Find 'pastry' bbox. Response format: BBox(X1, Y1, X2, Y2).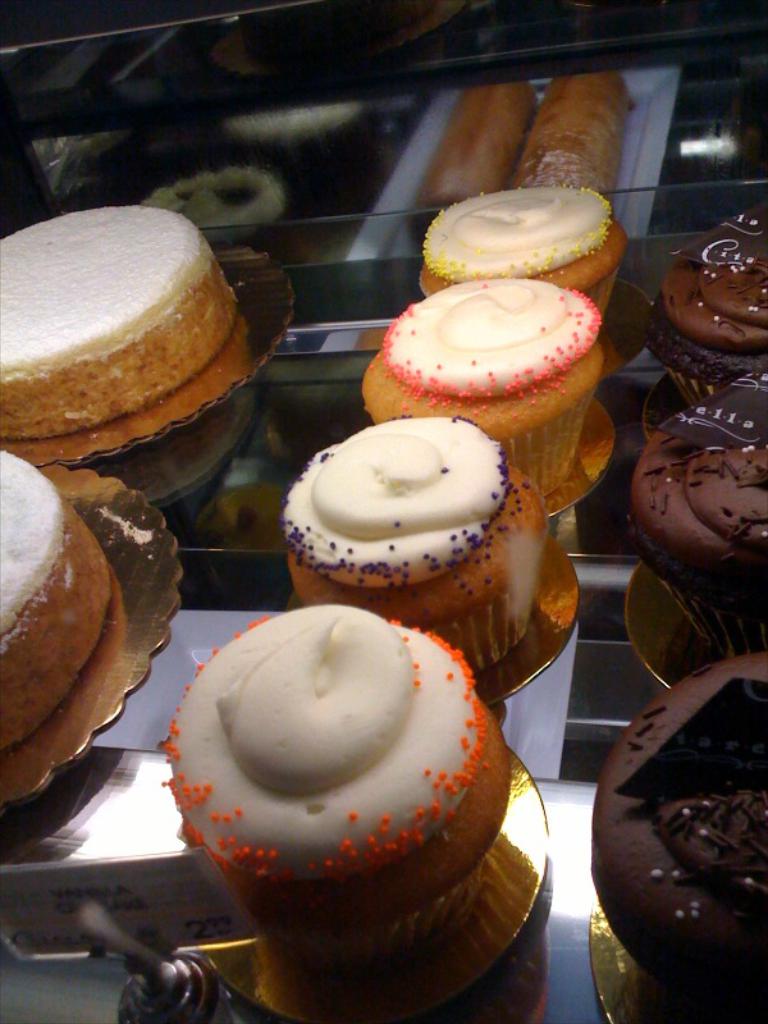
BBox(280, 413, 548, 672).
